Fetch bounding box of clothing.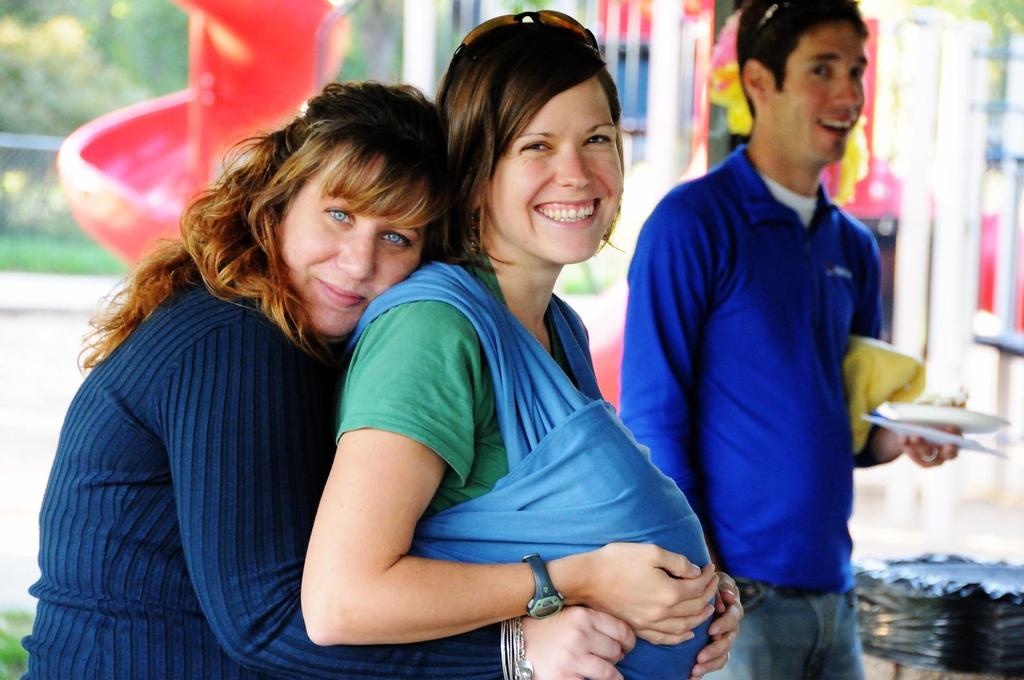
Bbox: <region>19, 264, 499, 679</region>.
